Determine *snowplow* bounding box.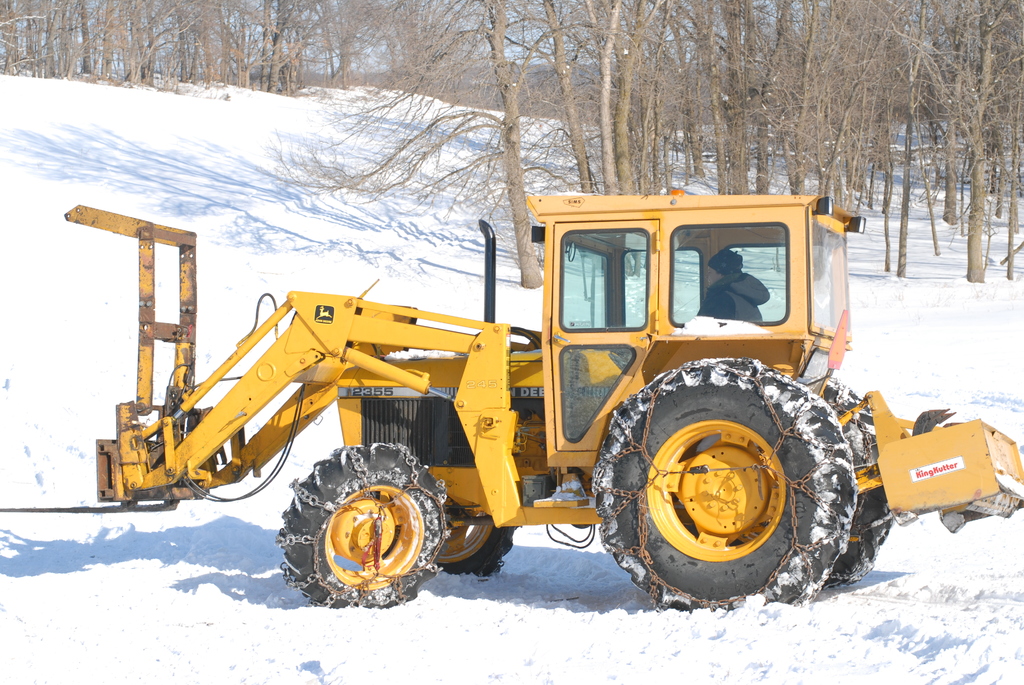
Determined: select_region(61, 192, 1023, 611).
